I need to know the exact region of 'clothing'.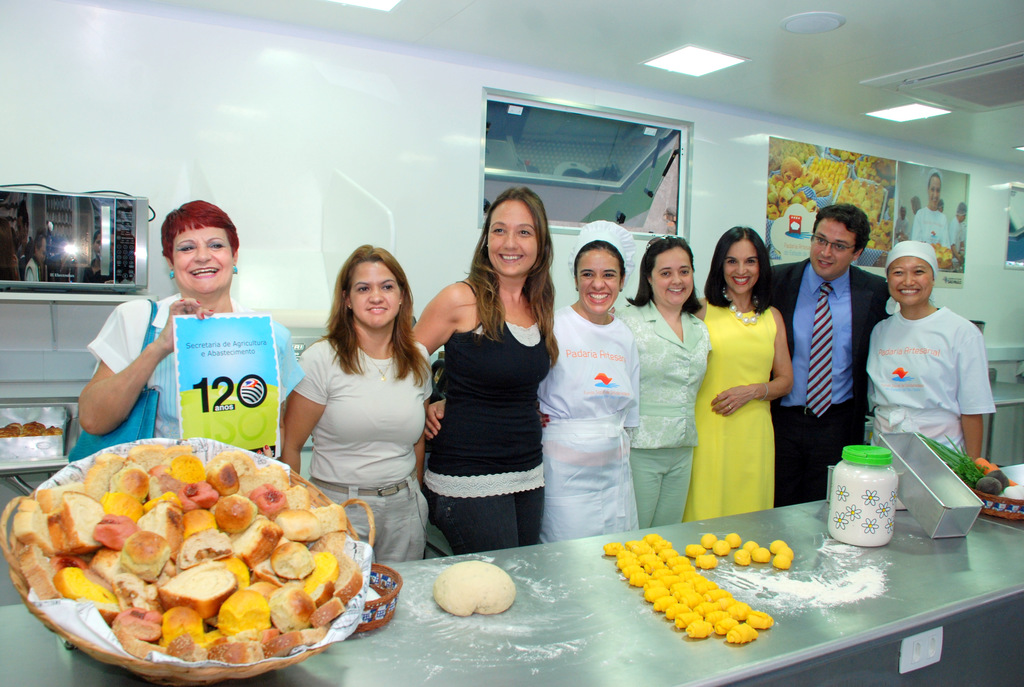
Region: [x1=764, y1=253, x2=881, y2=502].
